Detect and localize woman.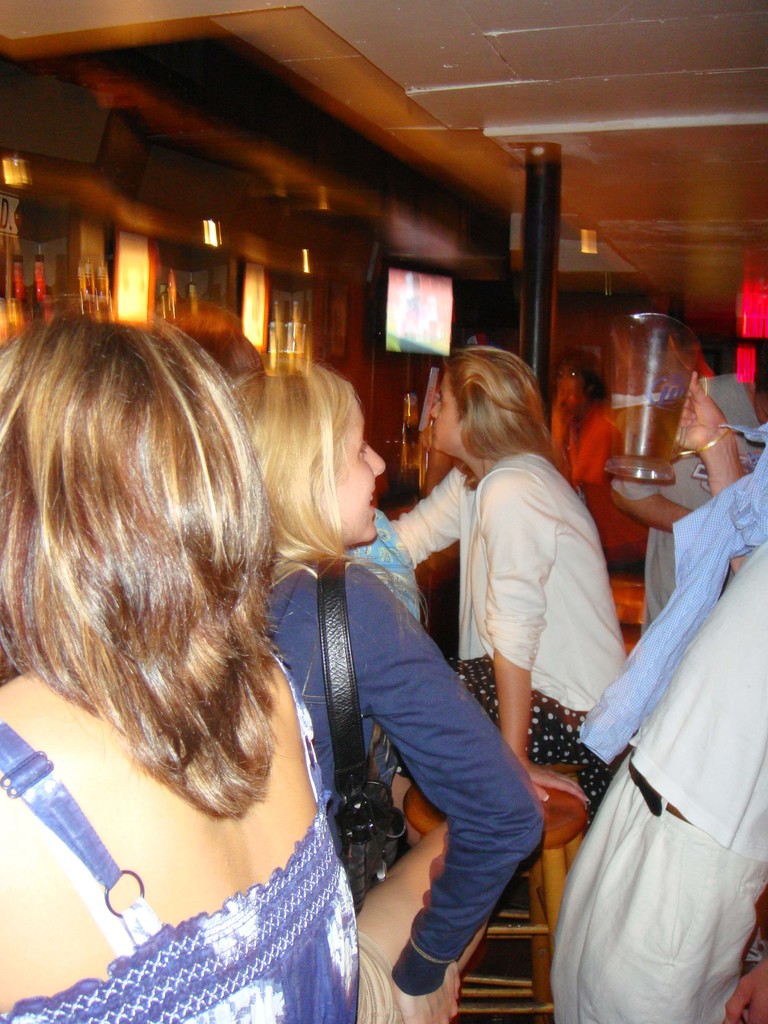
Localized at box=[0, 317, 364, 1023].
